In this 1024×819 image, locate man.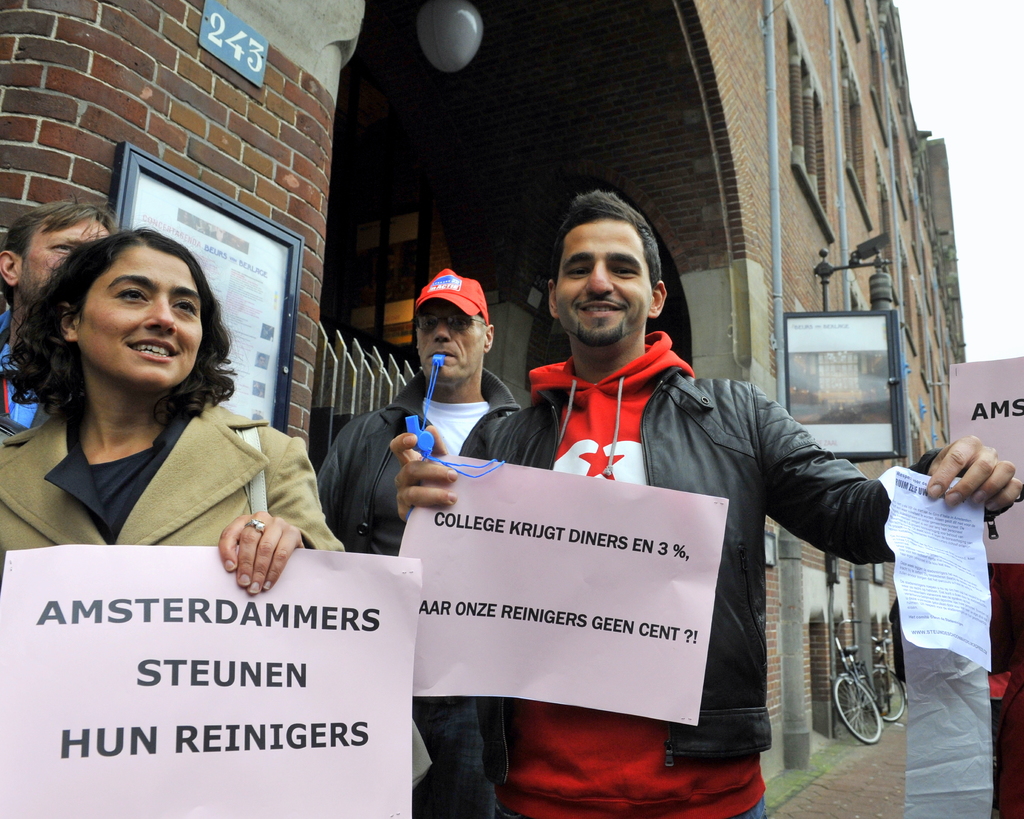
Bounding box: region(0, 194, 122, 429).
